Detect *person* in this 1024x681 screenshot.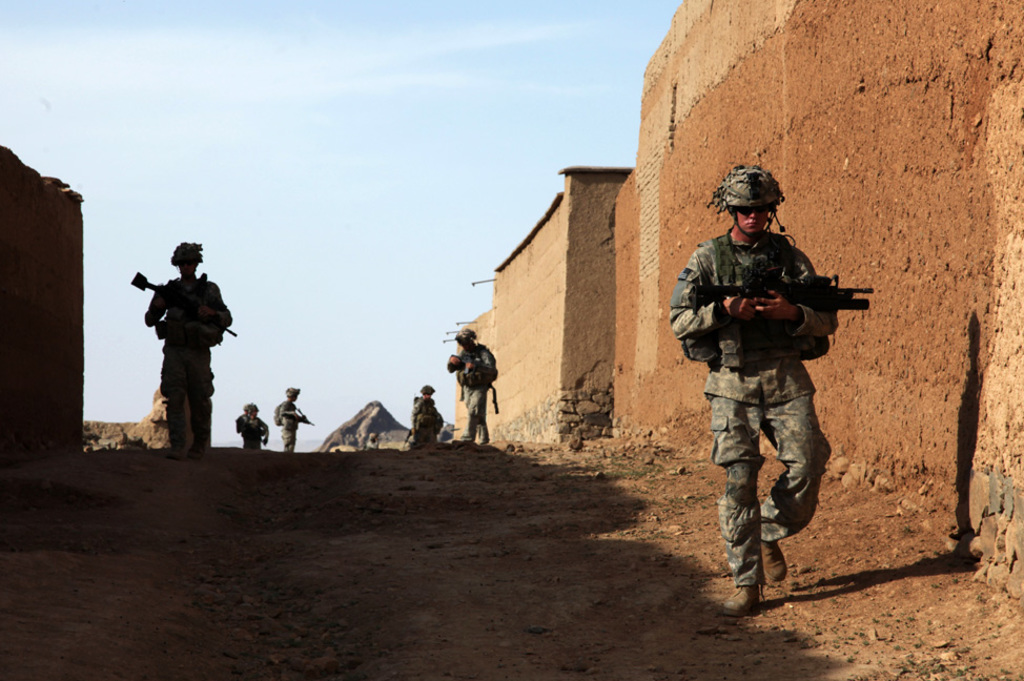
Detection: <bbox>406, 383, 442, 447</bbox>.
